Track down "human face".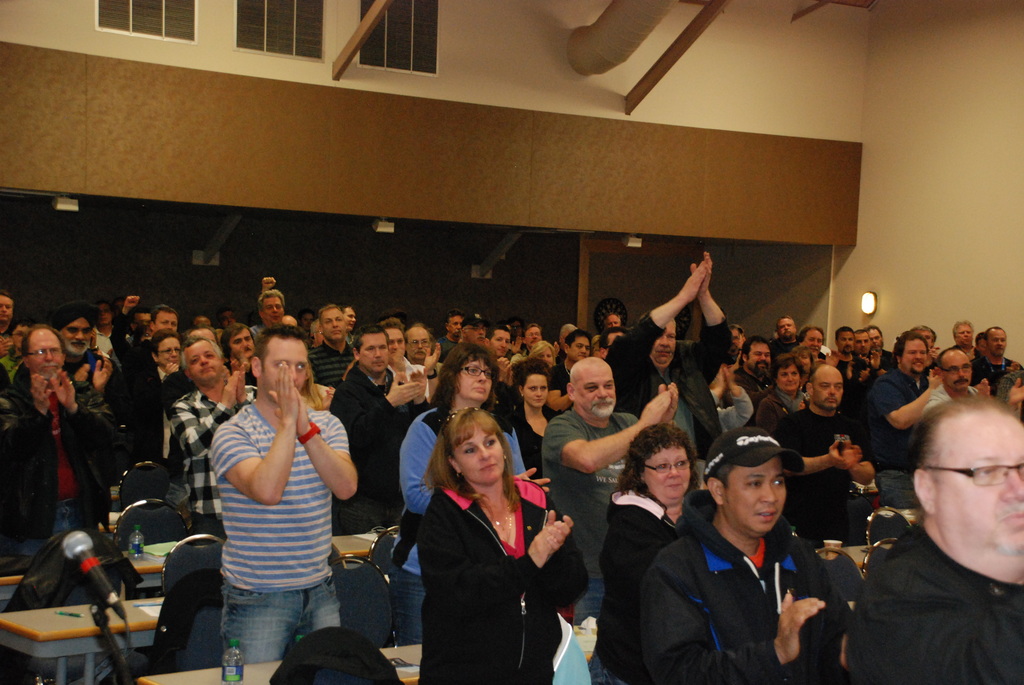
Tracked to Rect(320, 308, 345, 343).
